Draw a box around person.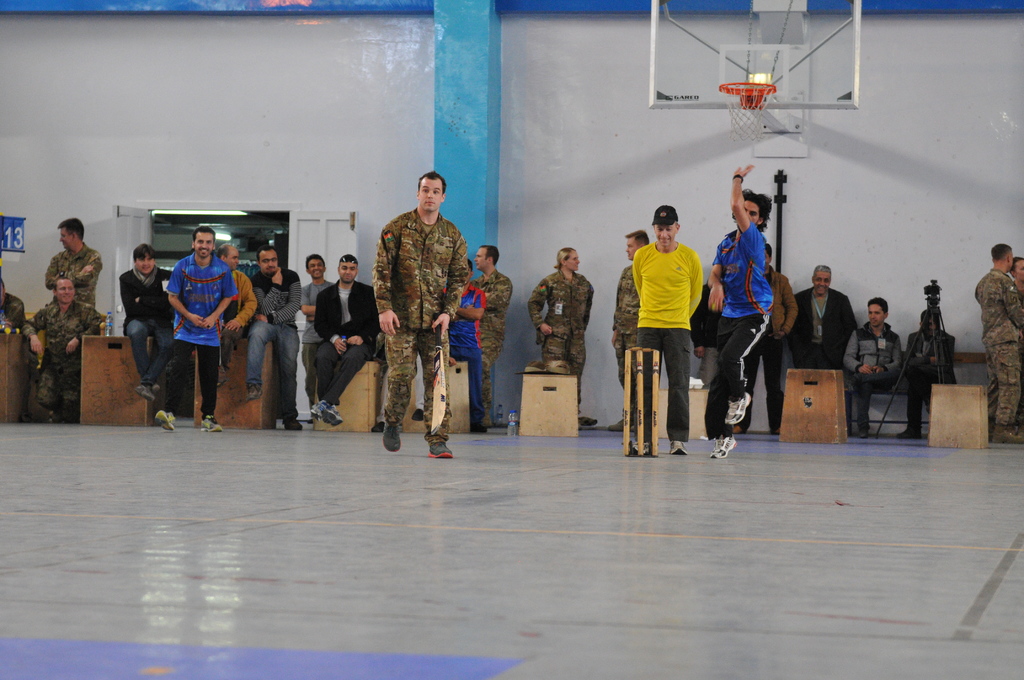
(left=529, top=246, right=593, bottom=425).
